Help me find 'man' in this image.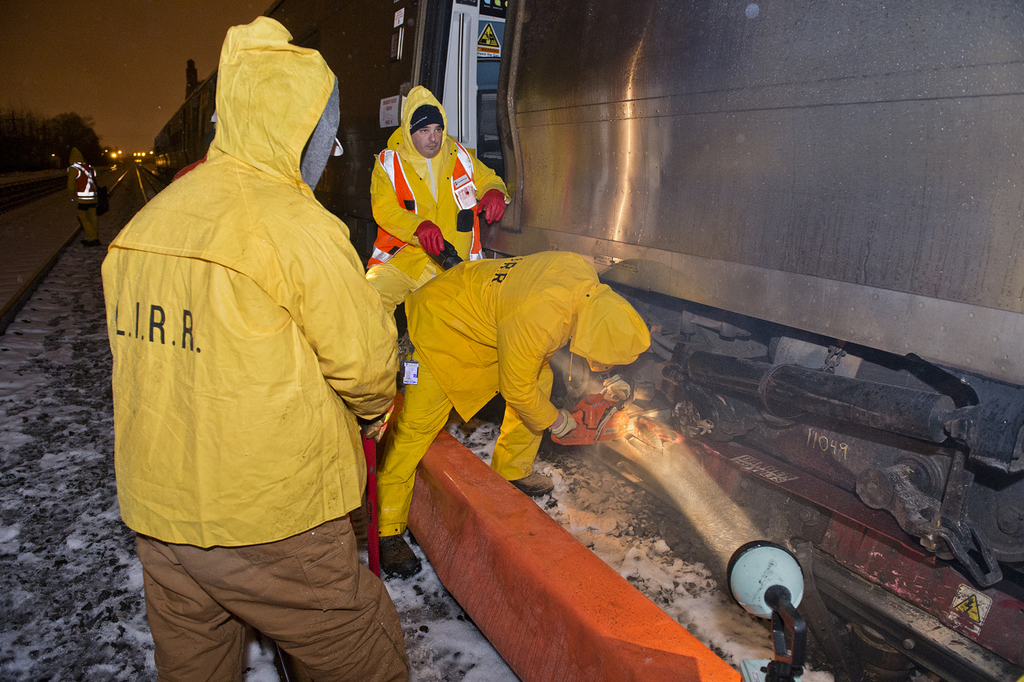
Found it: 358:81:509:345.
